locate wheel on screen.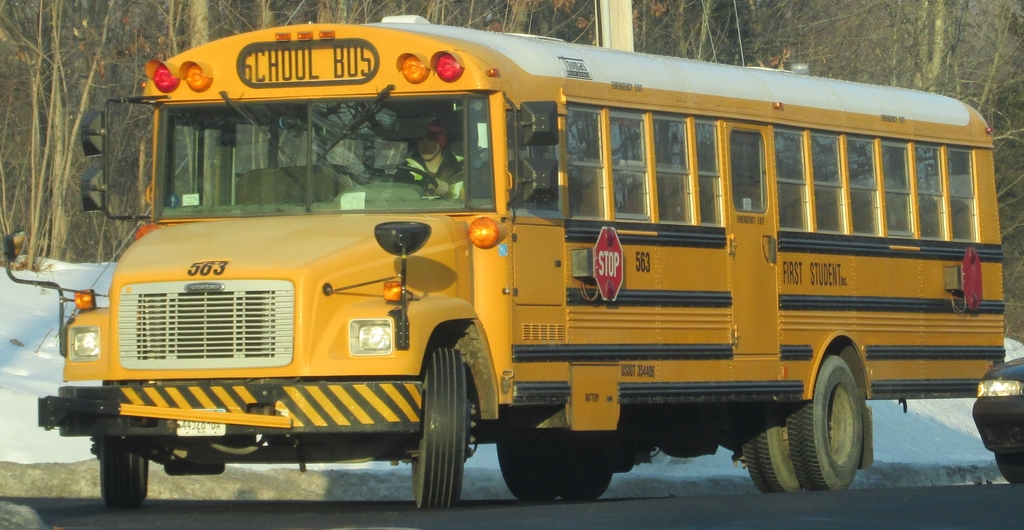
On screen at 410/349/477/511.
